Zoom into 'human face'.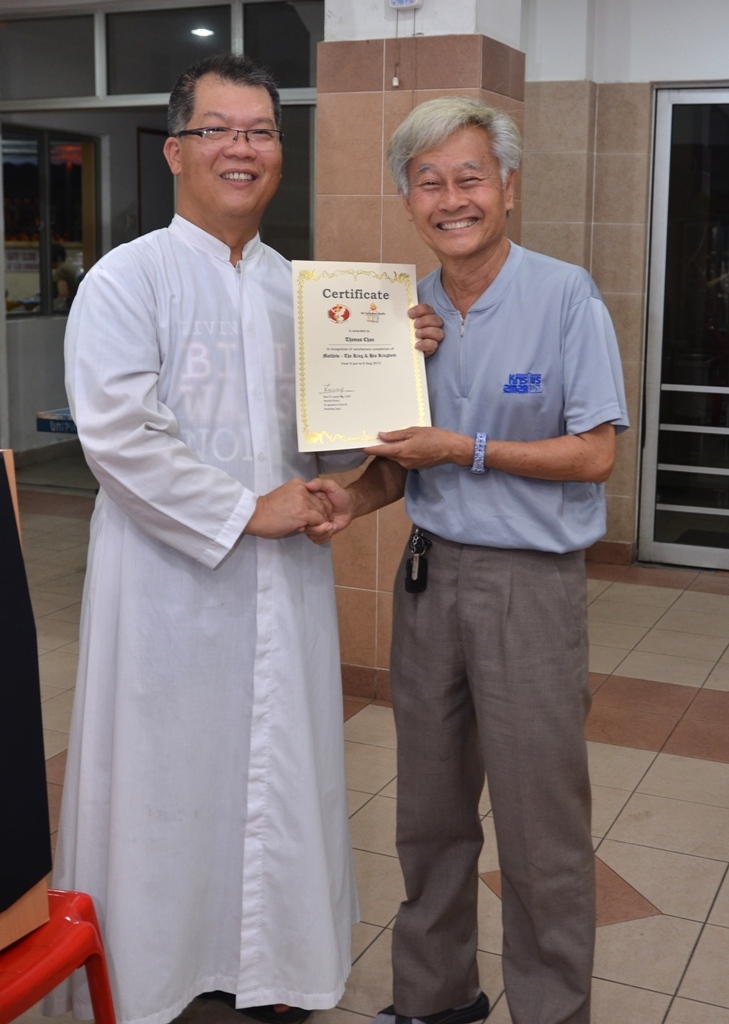
Zoom target: [left=183, top=80, right=284, bottom=217].
